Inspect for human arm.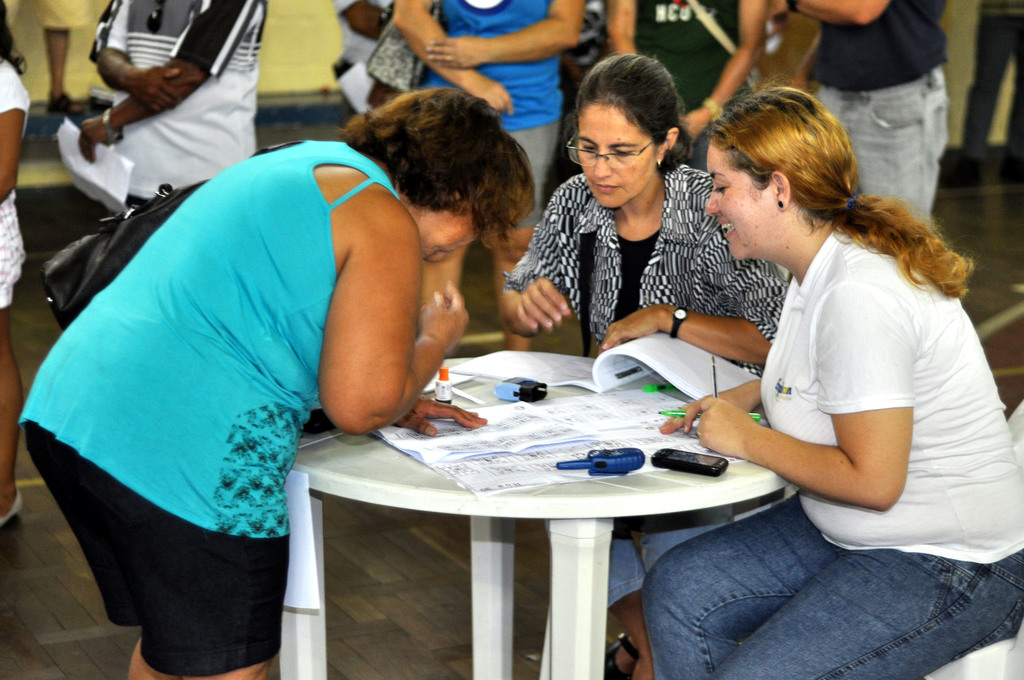
Inspection: (left=394, top=0, right=512, bottom=120).
